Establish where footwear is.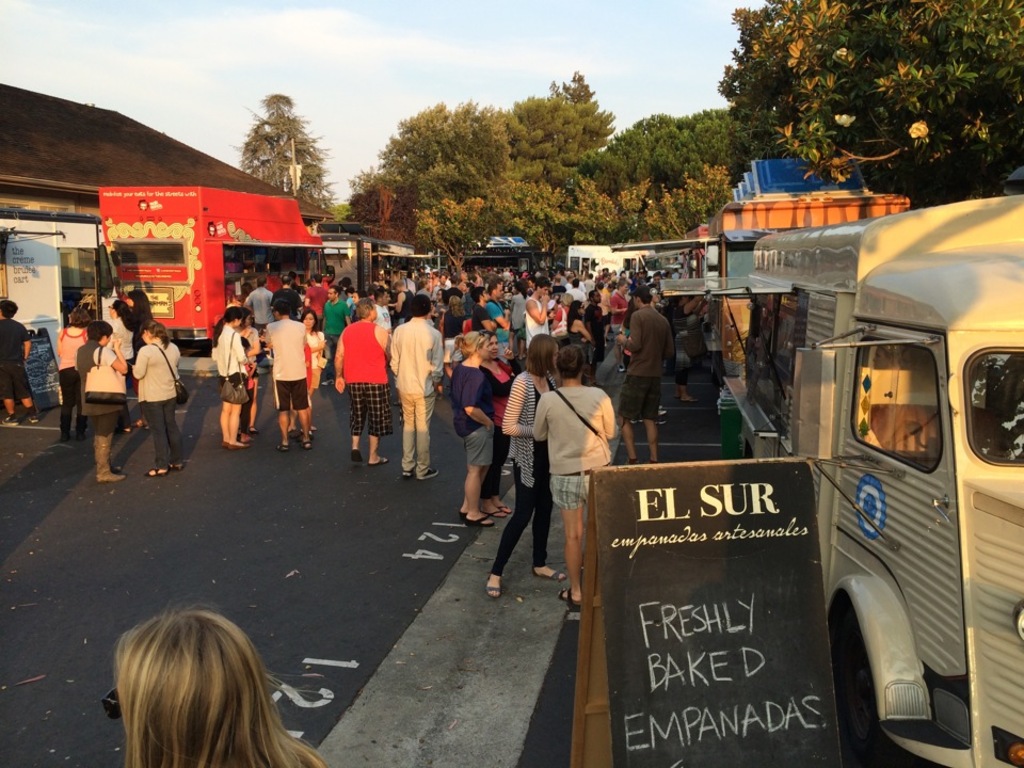
Established at (323, 380, 336, 386).
